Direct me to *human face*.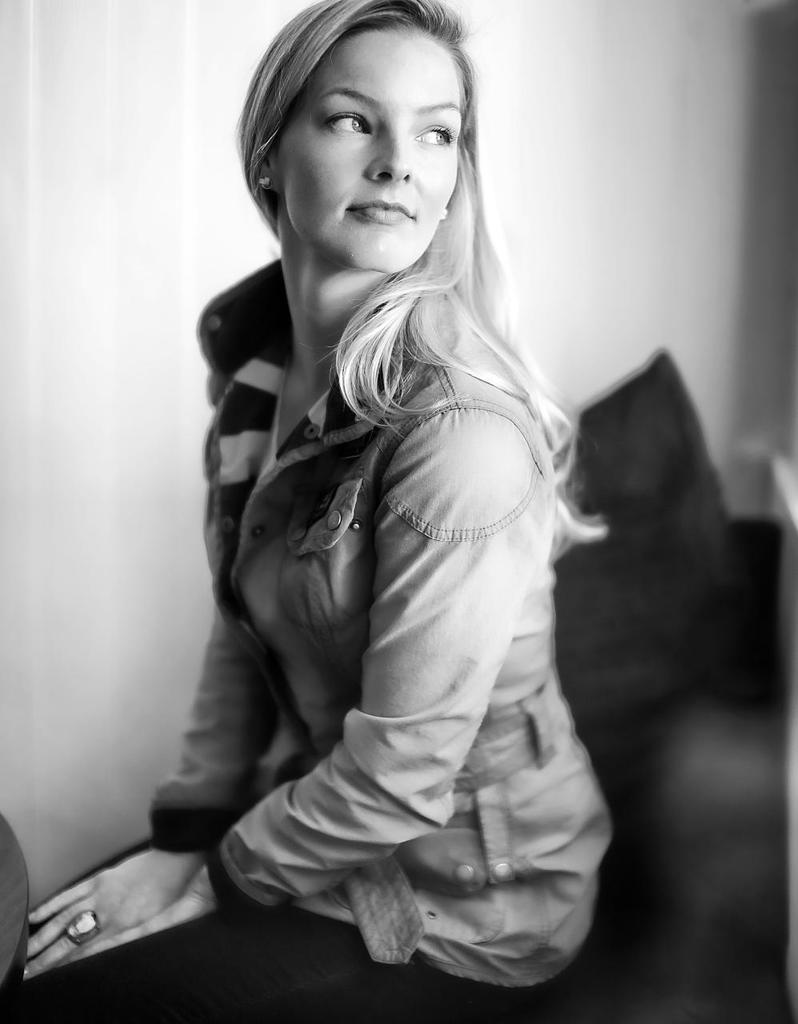
Direction: {"left": 273, "top": 22, "right": 465, "bottom": 274}.
